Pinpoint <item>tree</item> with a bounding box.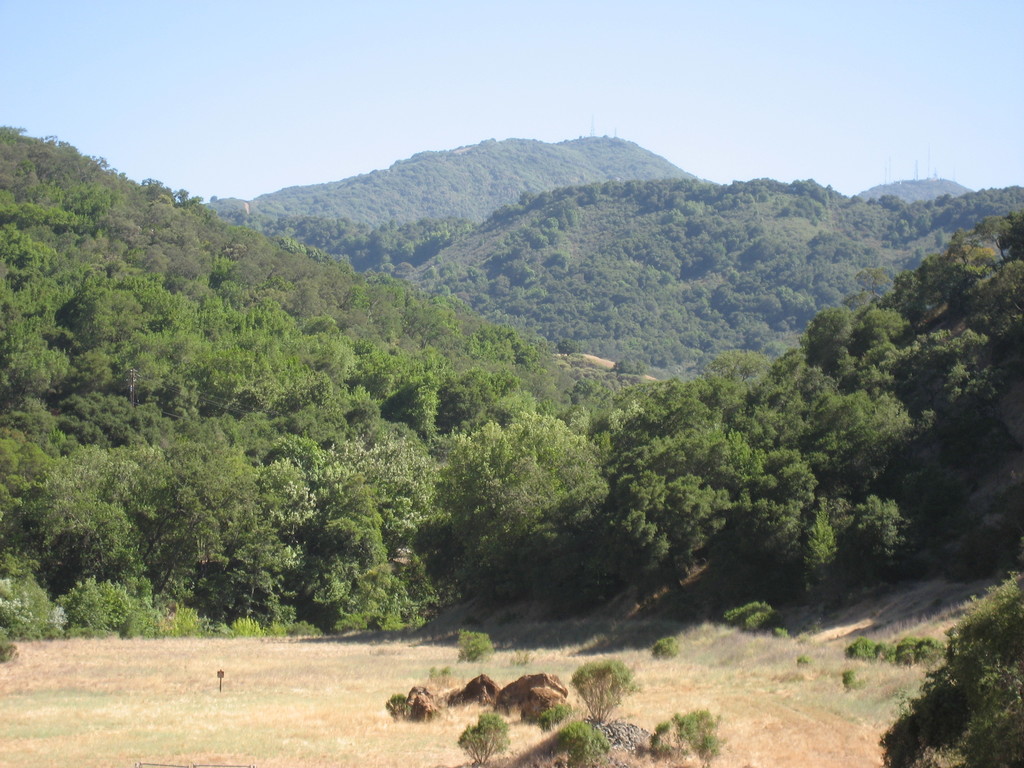
BBox(652, 638, 680, 662).
